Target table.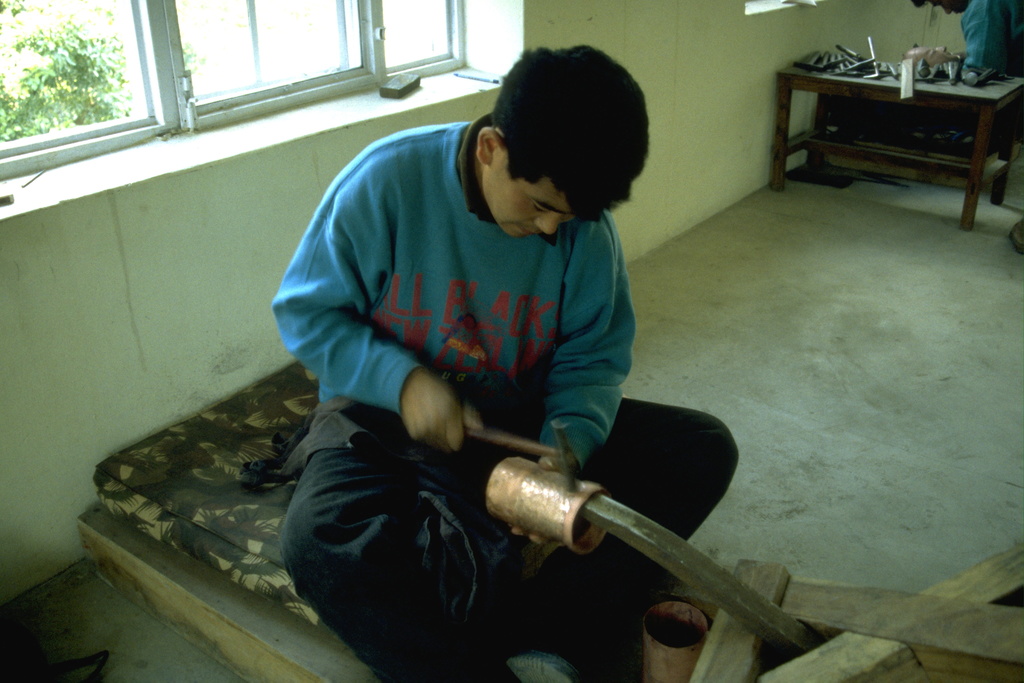
Target region: crop(771, 60, 1023, 236).
